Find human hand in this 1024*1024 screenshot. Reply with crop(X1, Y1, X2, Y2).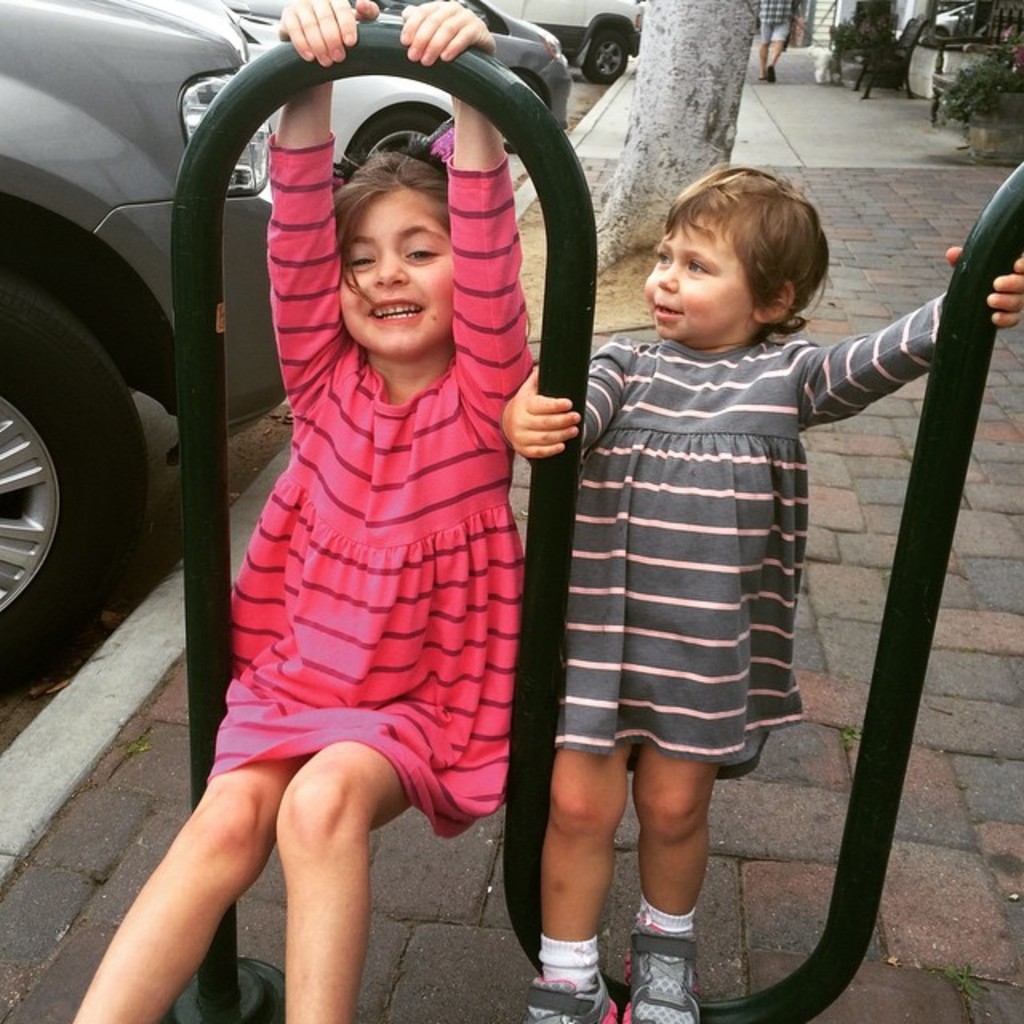
crop(278, 0, 381, 70).
